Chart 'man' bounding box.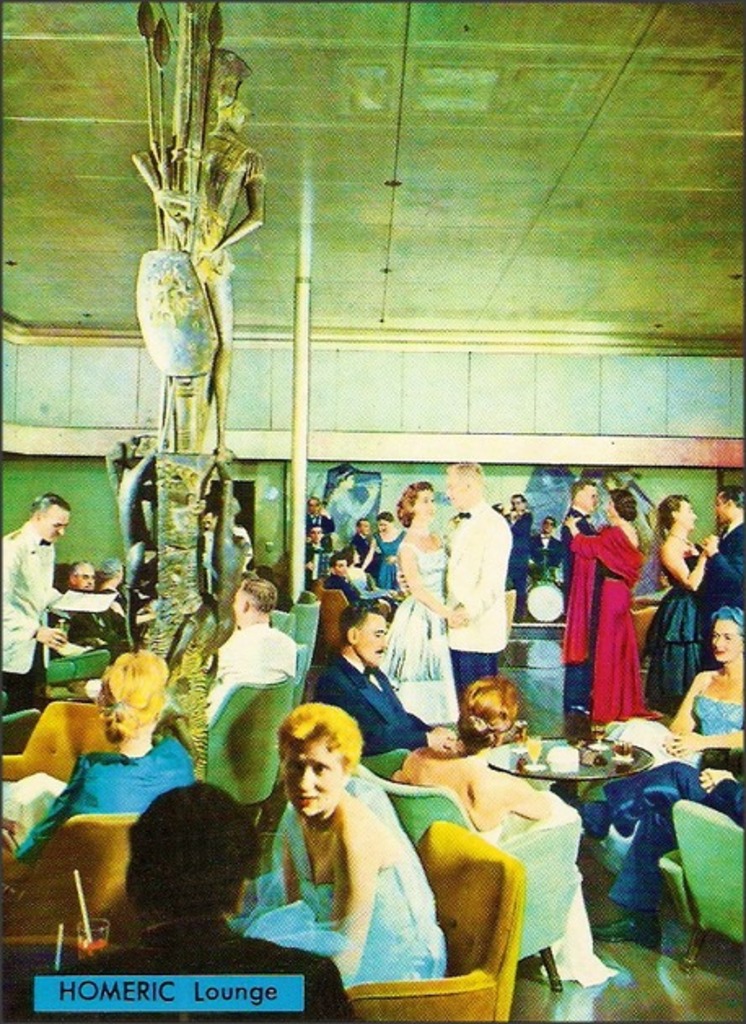
Charted: 394:448:511:694.
